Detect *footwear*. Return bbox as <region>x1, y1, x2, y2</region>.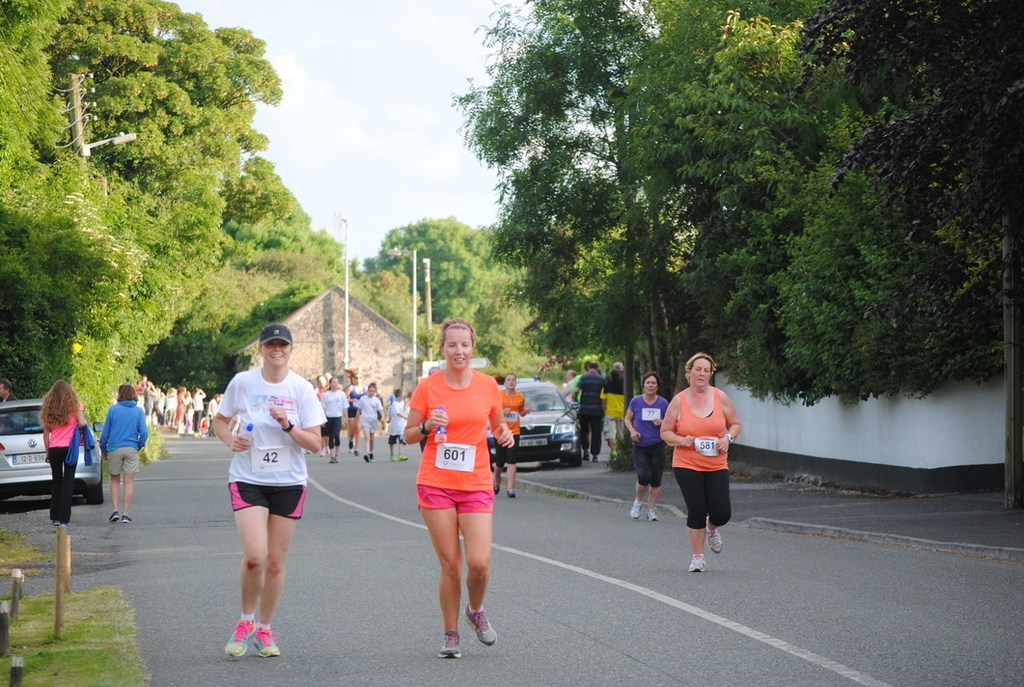
<region>369, 453, 374, 457</region>.
